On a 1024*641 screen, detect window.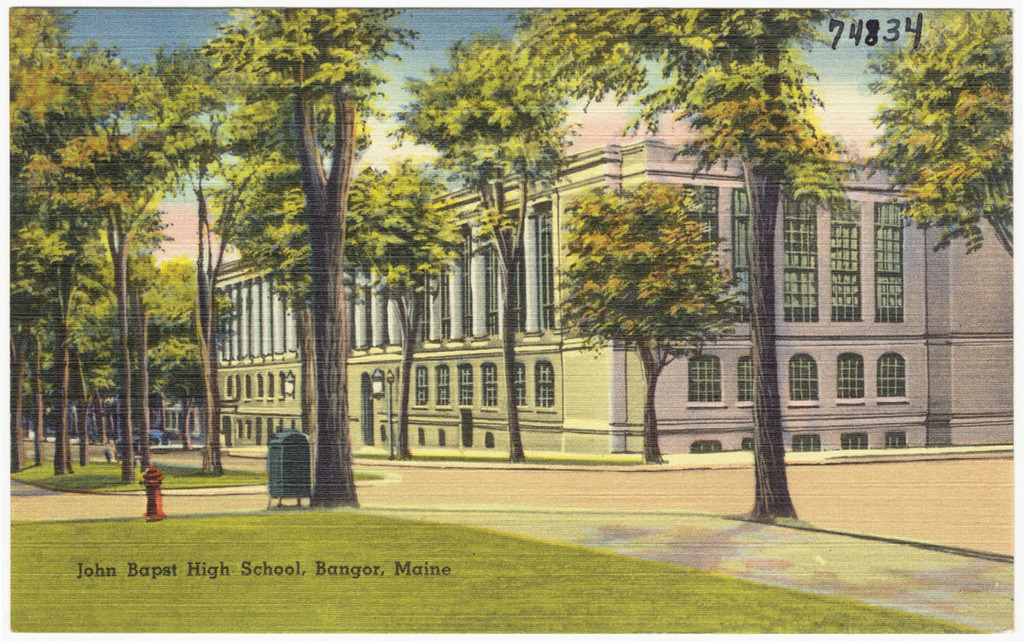
box(462, 365, 476, 400).
